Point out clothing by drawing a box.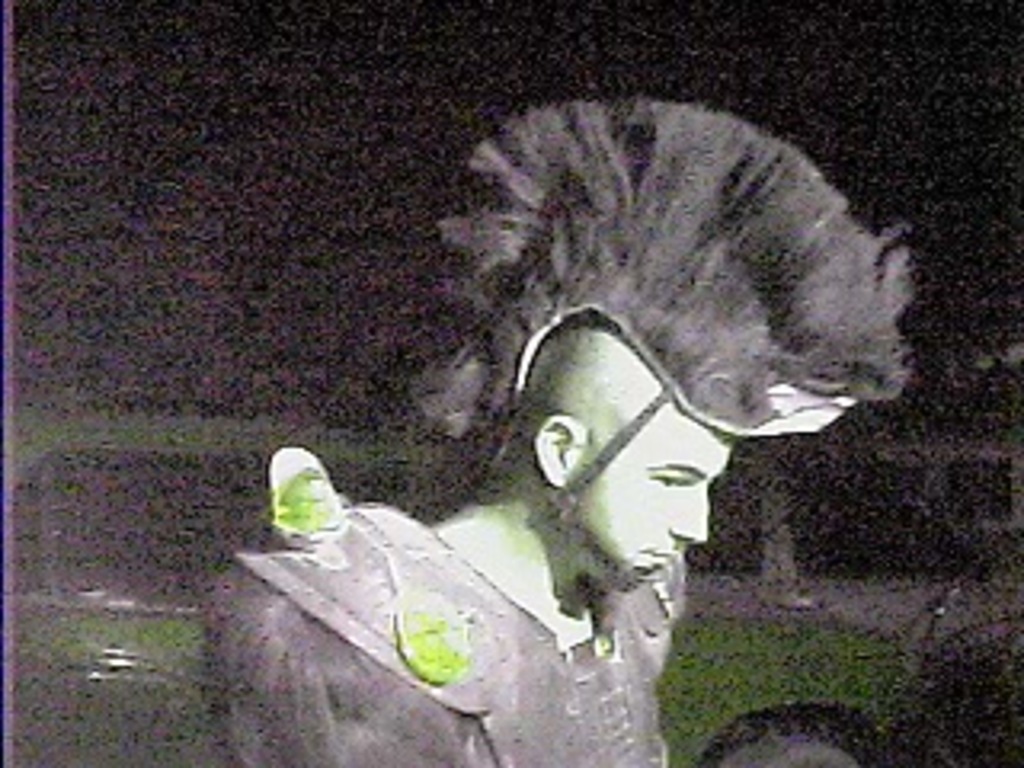
box=[192, 422, 733, 739].
